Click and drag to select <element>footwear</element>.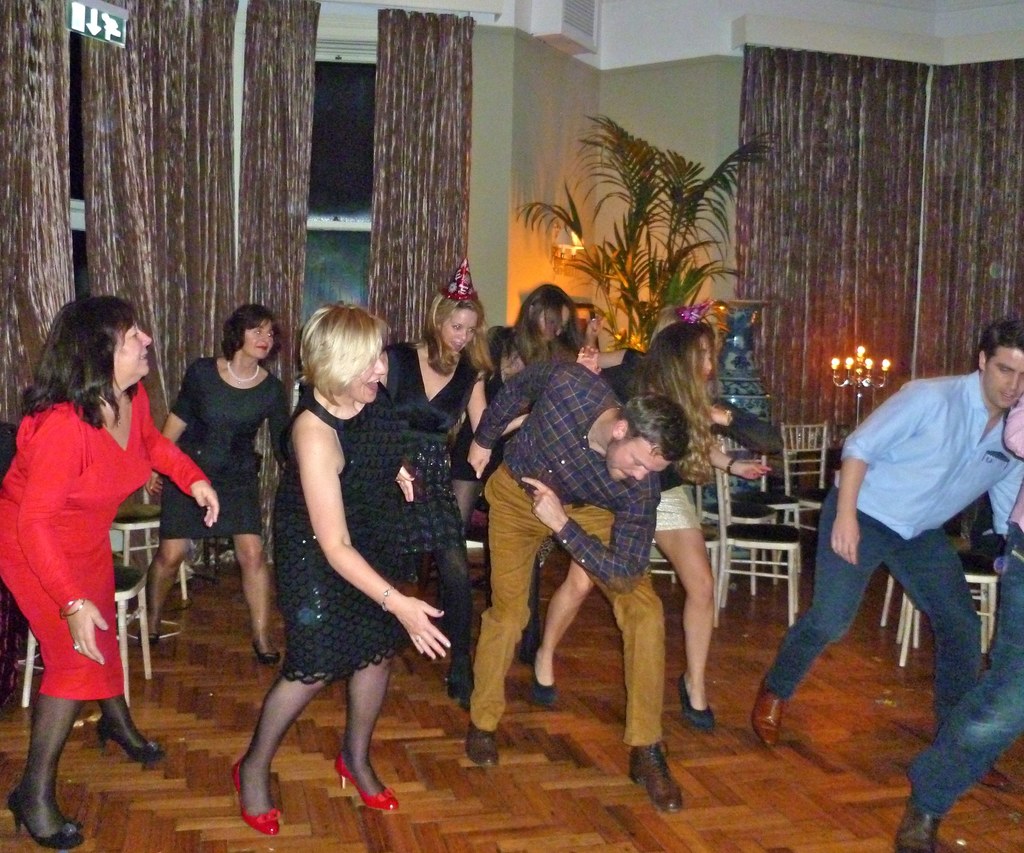
Selection: locate(979, 760, 1014, 792).
